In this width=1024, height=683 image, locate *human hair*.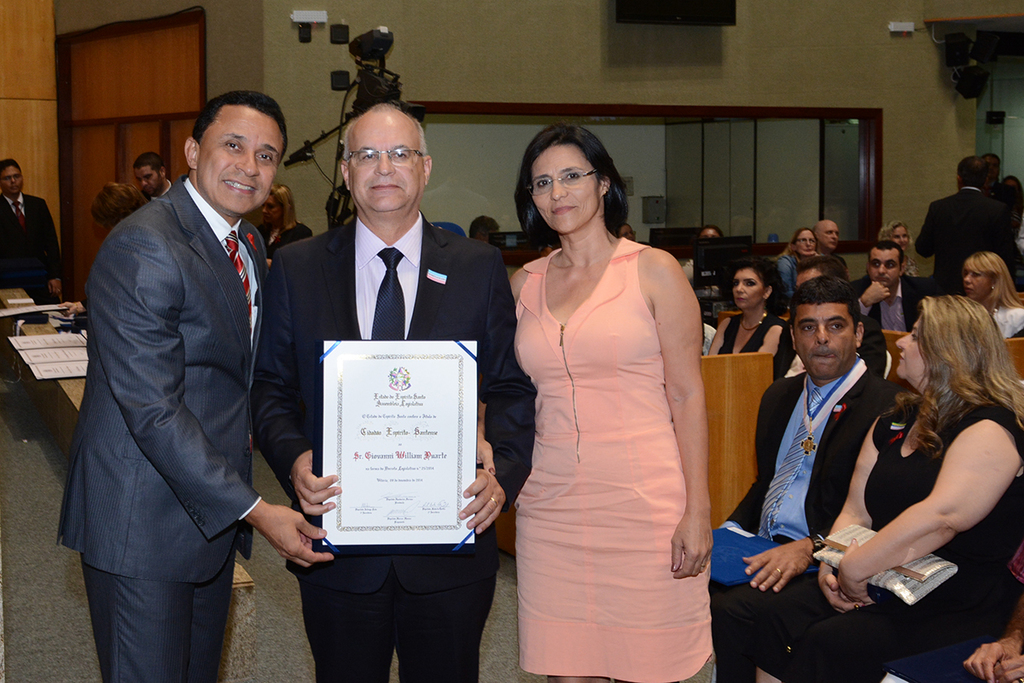
Bounding box: Rect(869, 237, 905, 266).
